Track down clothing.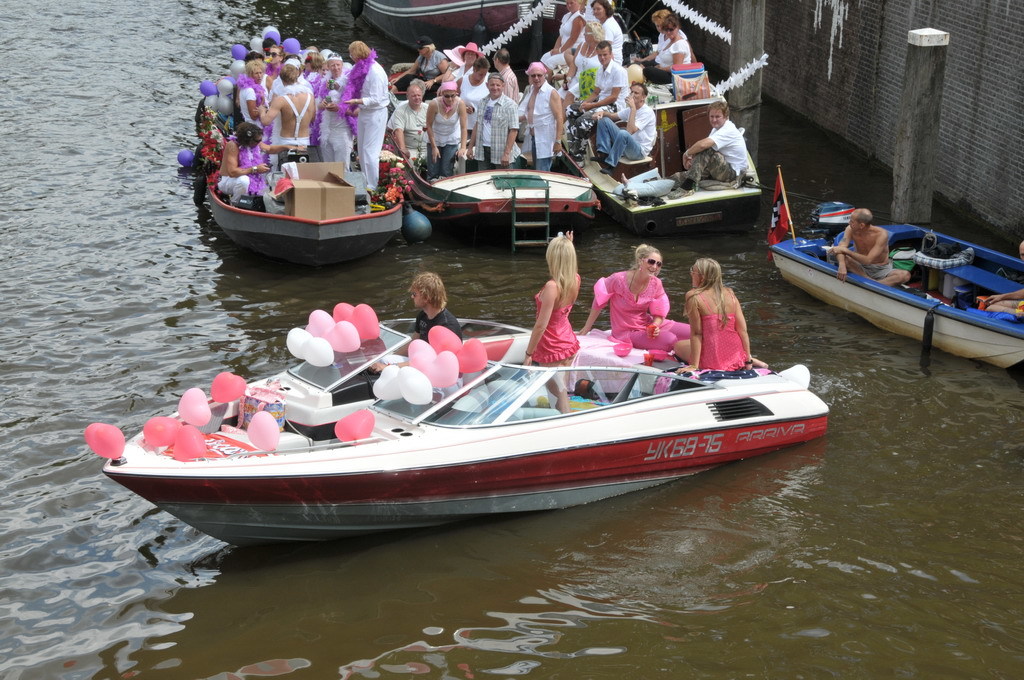
Tracked to Rect(855, 264, 889, 277).
